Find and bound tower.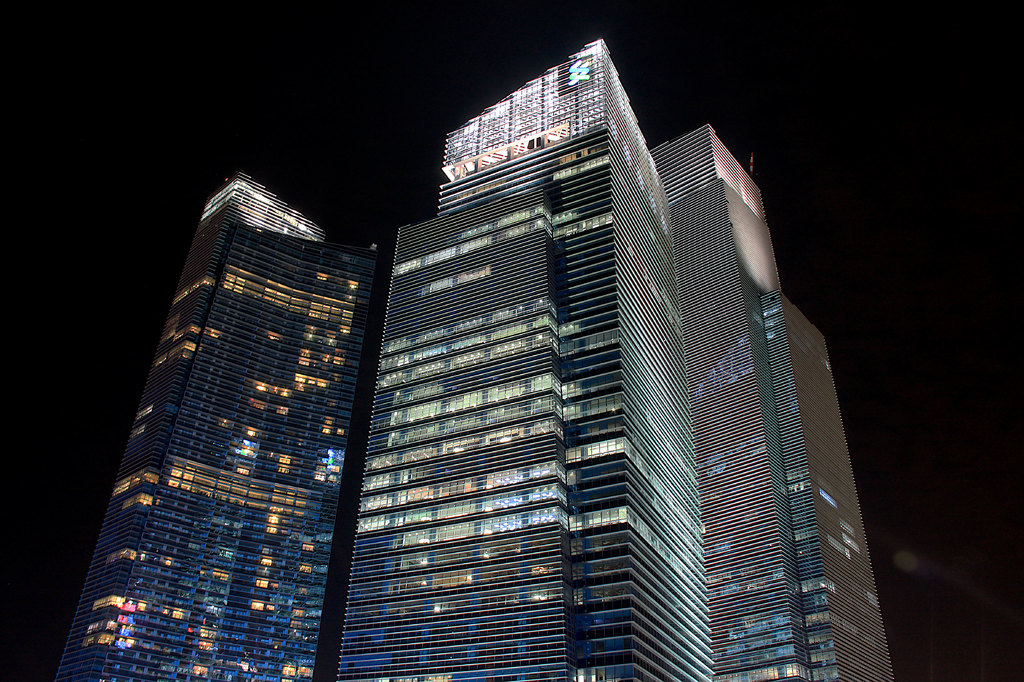
Bound: (x1=650, y1=123, x2=896, y2=681).
